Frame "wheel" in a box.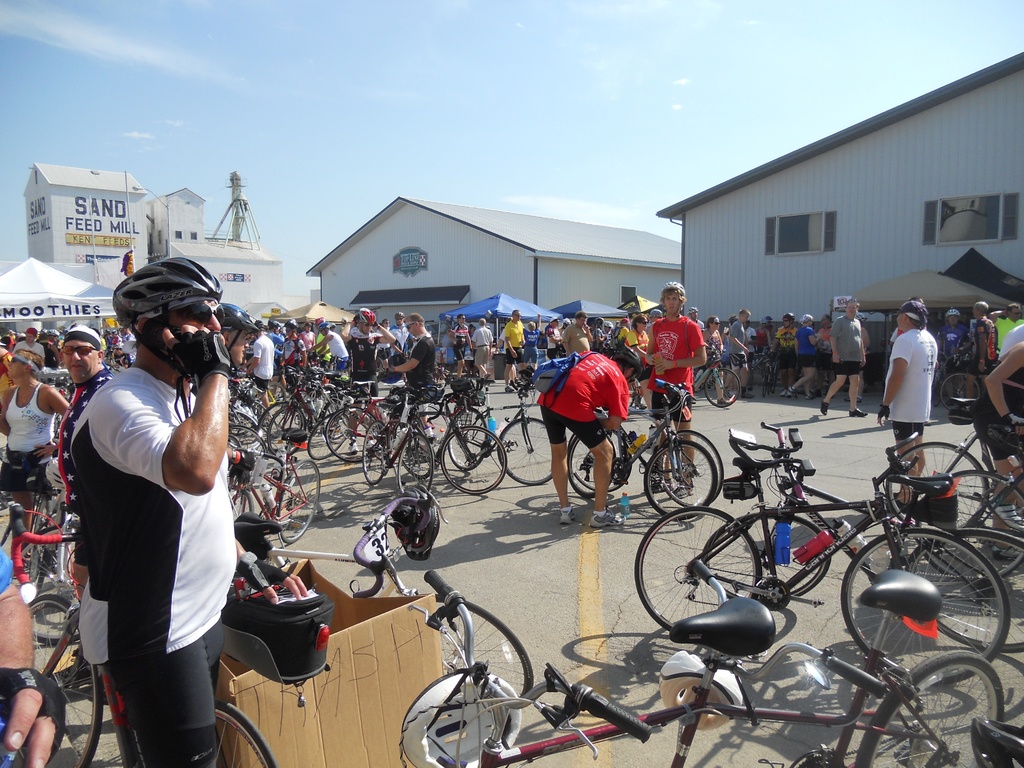
crop(210, 700, 277, 767).
